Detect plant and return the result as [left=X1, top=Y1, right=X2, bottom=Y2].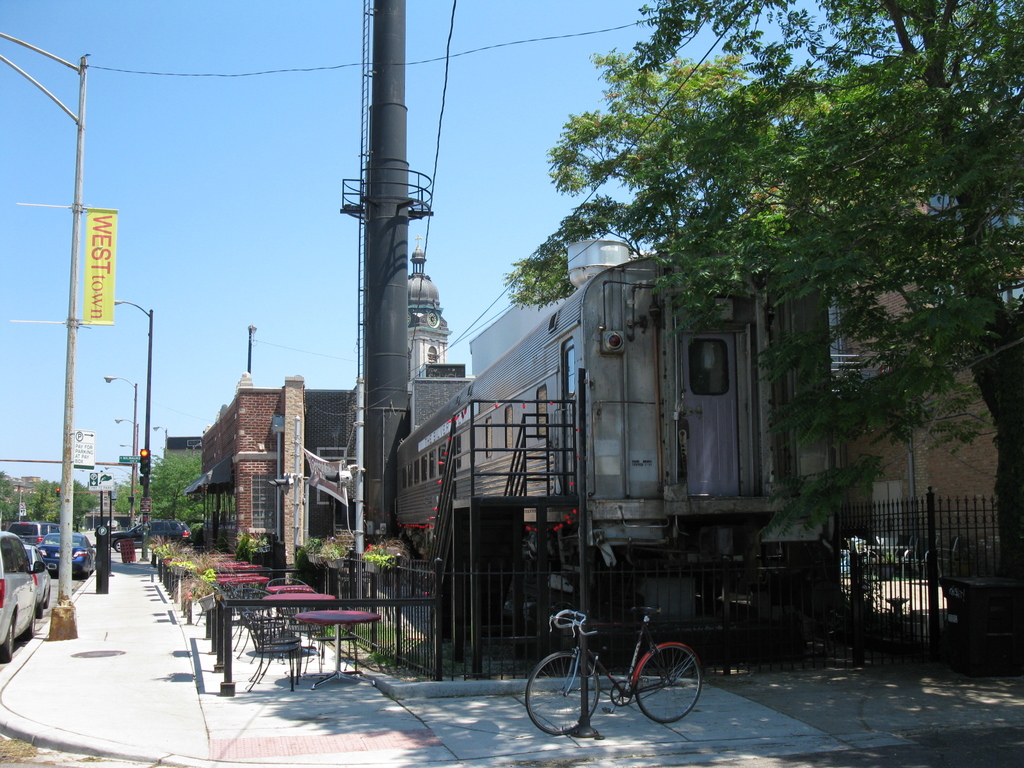
[left=168, top=545, right=214, bottom=578].
